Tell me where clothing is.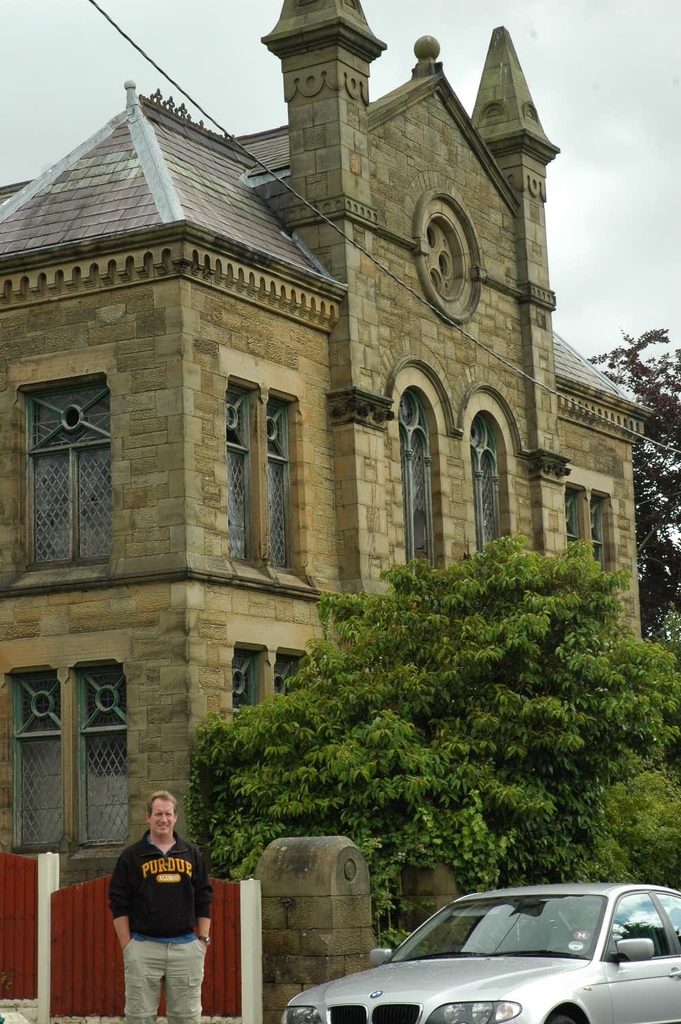
clothing is at [111,822,213,994].
